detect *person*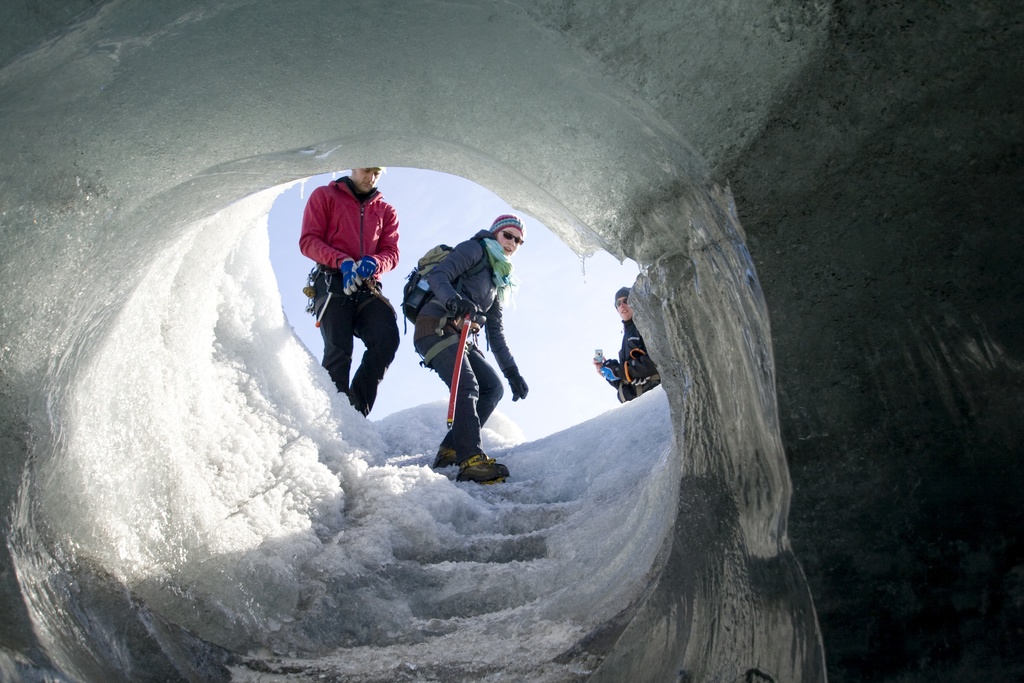
select_region(412, 195, 518, 500)
